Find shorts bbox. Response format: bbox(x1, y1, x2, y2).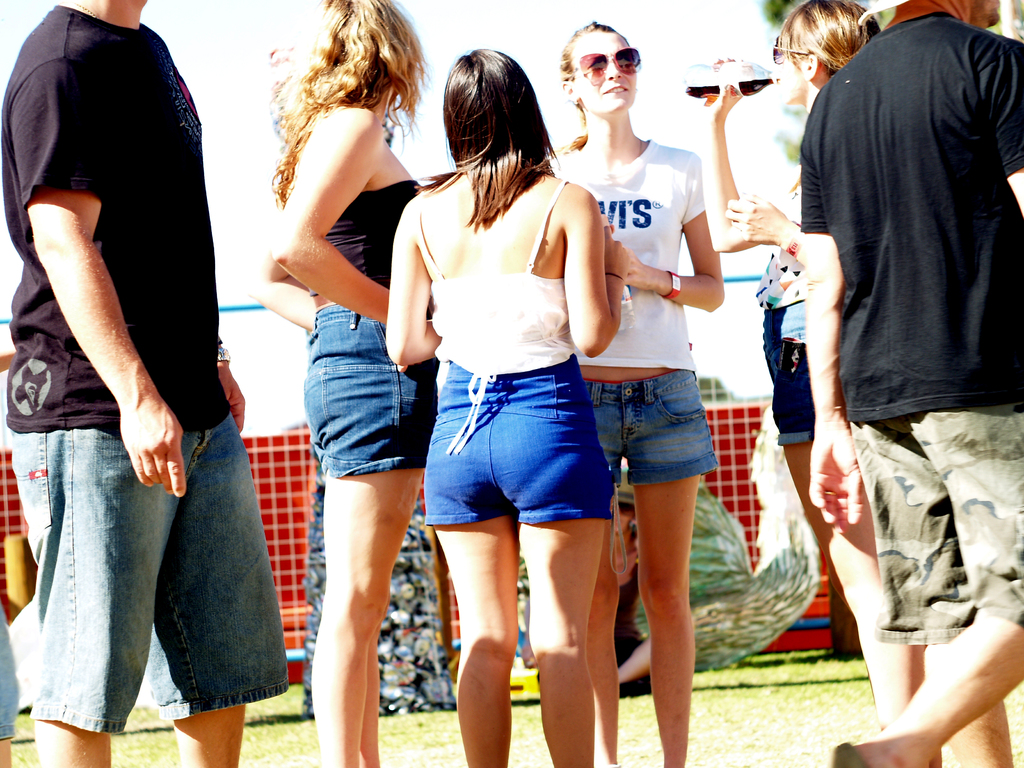
bbox(12, 430, 291, 733).
